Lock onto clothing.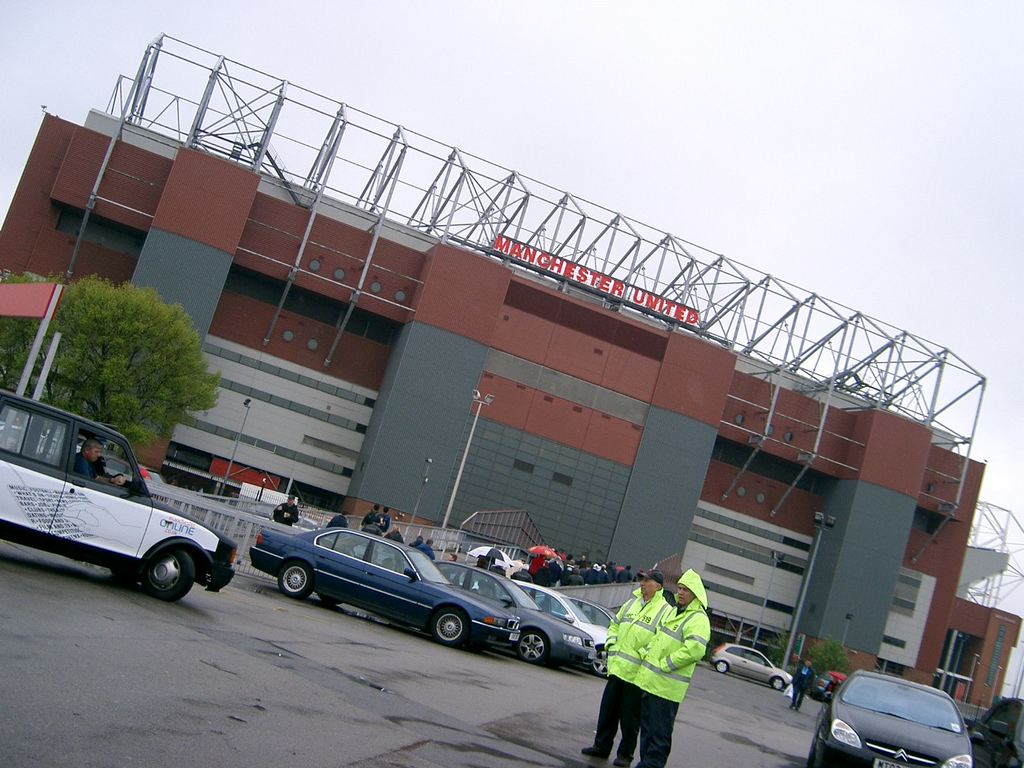
Locked: select_region(362, 514, 376, 528).
